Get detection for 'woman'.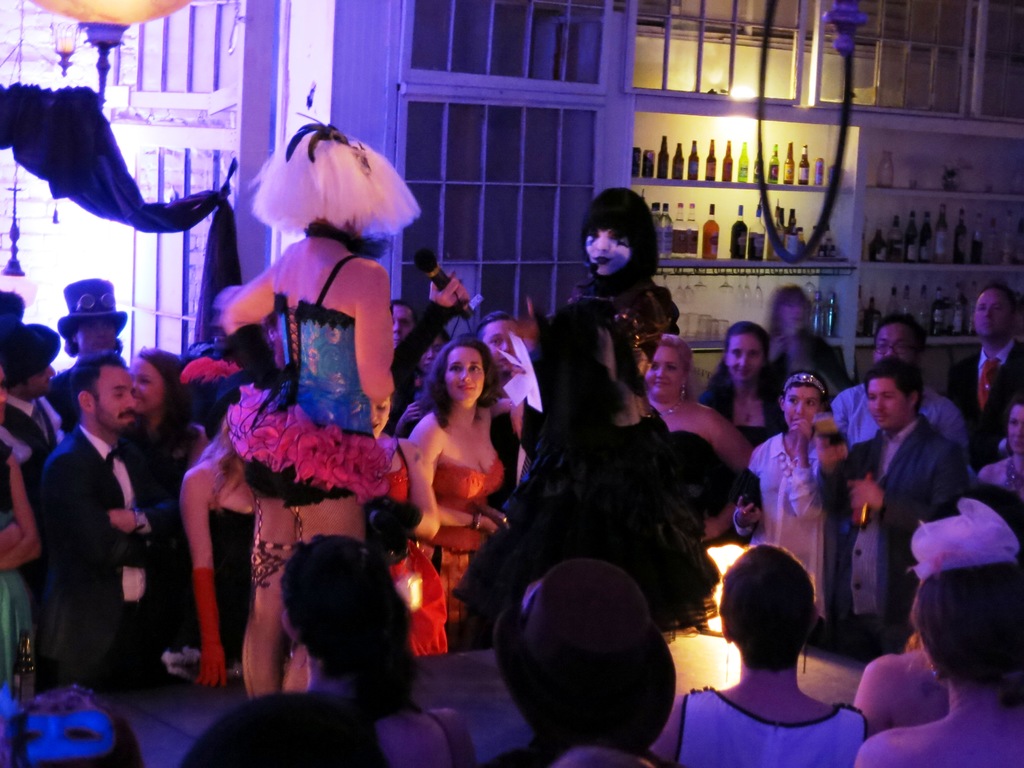
Detection: (left=365, top=375, right=451, bottom=658).
